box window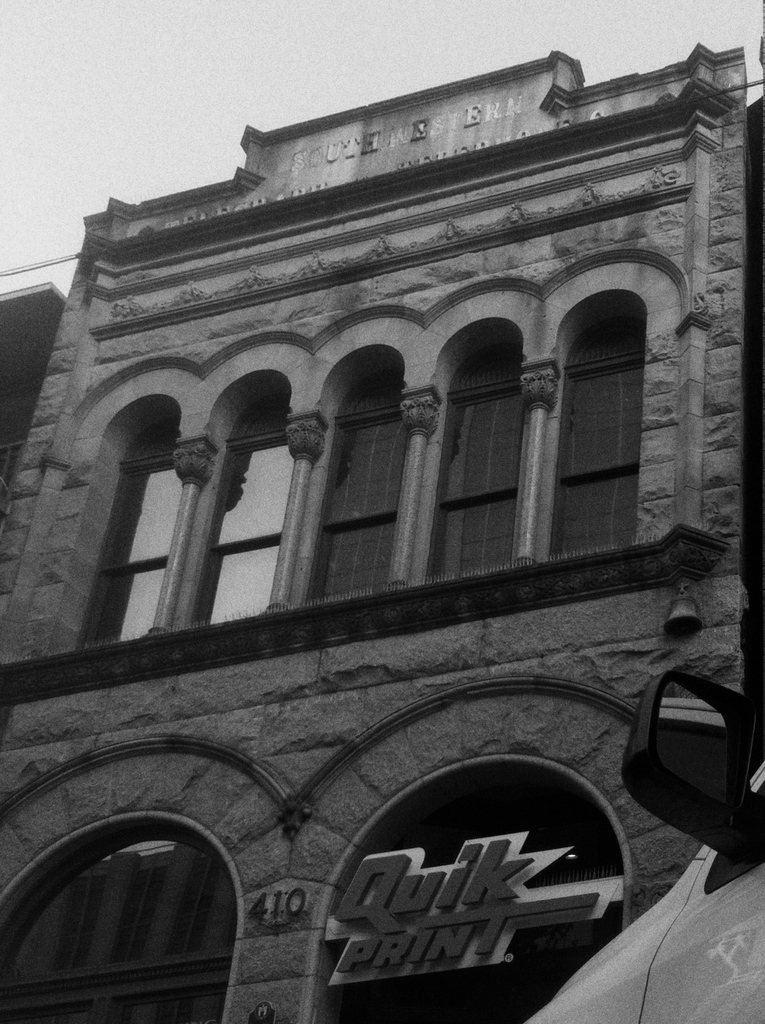
box=[302, 343, 405, 602]
